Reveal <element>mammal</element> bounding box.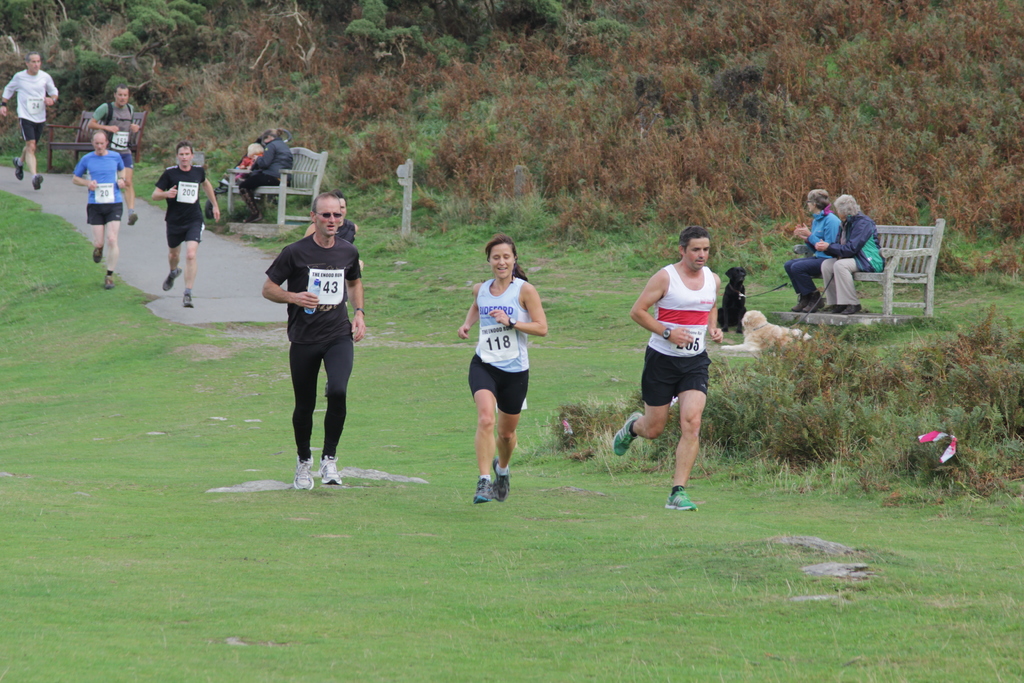
Revealed: 308,194,361,302.
